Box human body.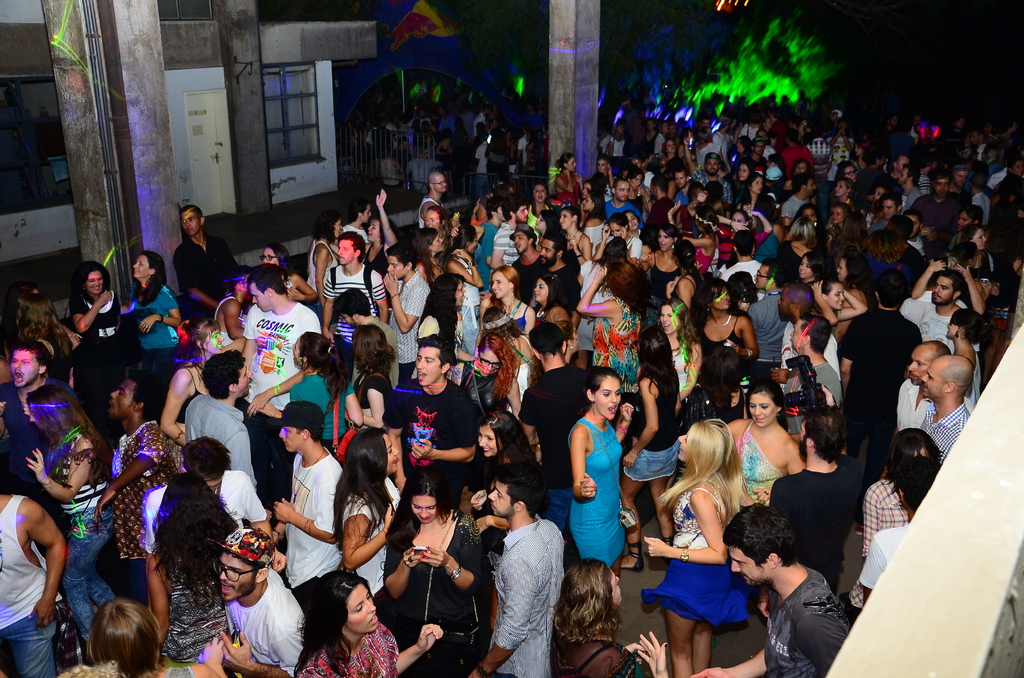
947/115/966/140.
